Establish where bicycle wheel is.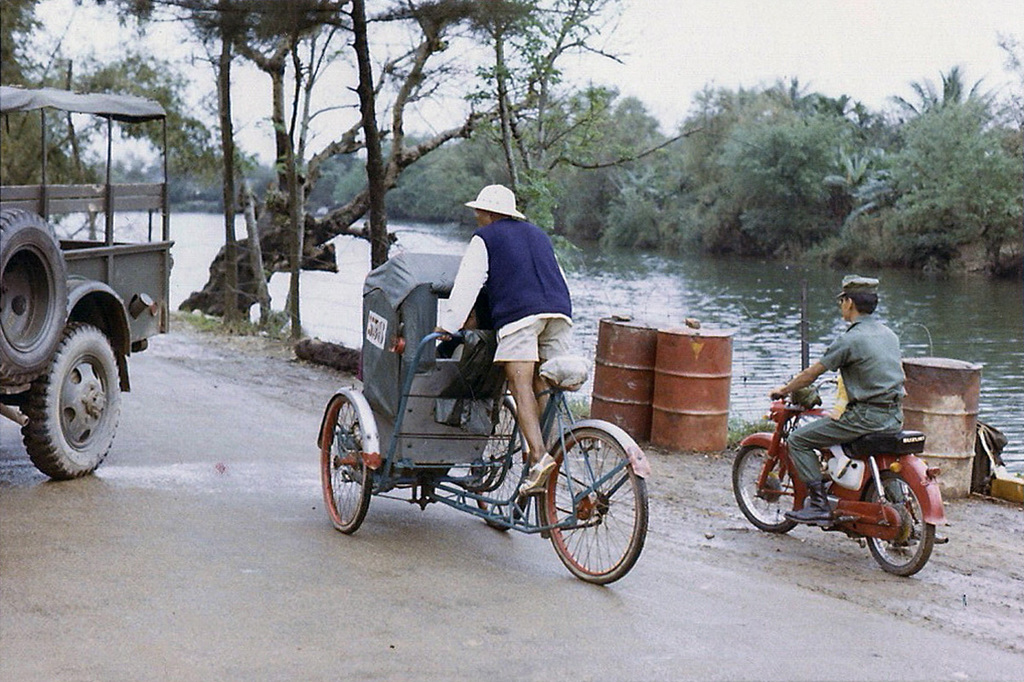
Established at crop(539, 425, 653, 590).
